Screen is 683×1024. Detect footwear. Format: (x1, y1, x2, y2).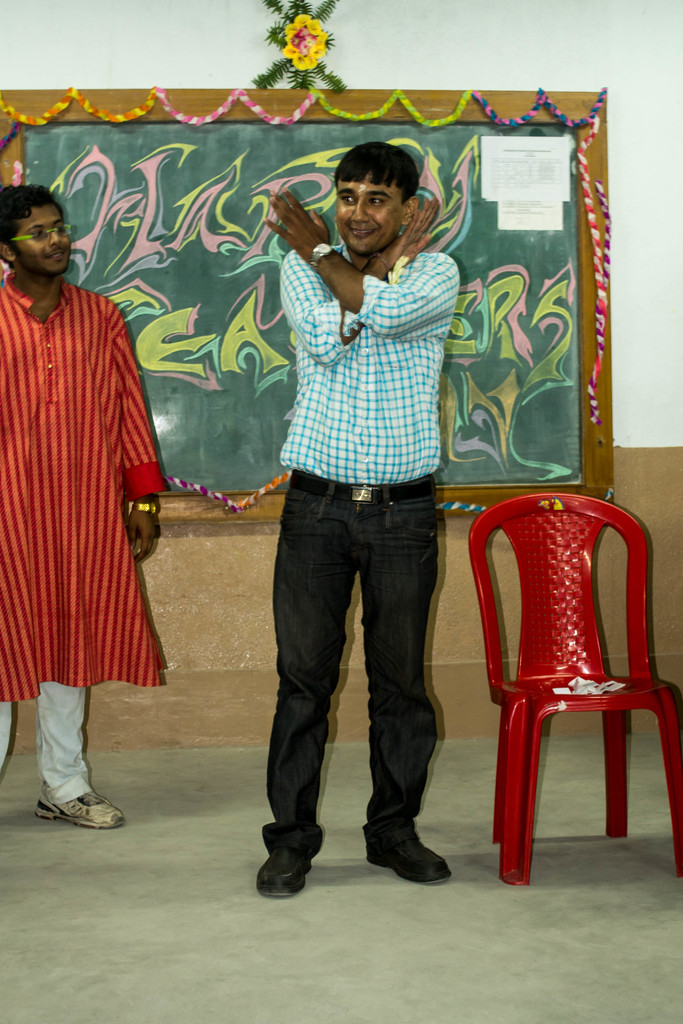
(254, 851, 309, 897).
